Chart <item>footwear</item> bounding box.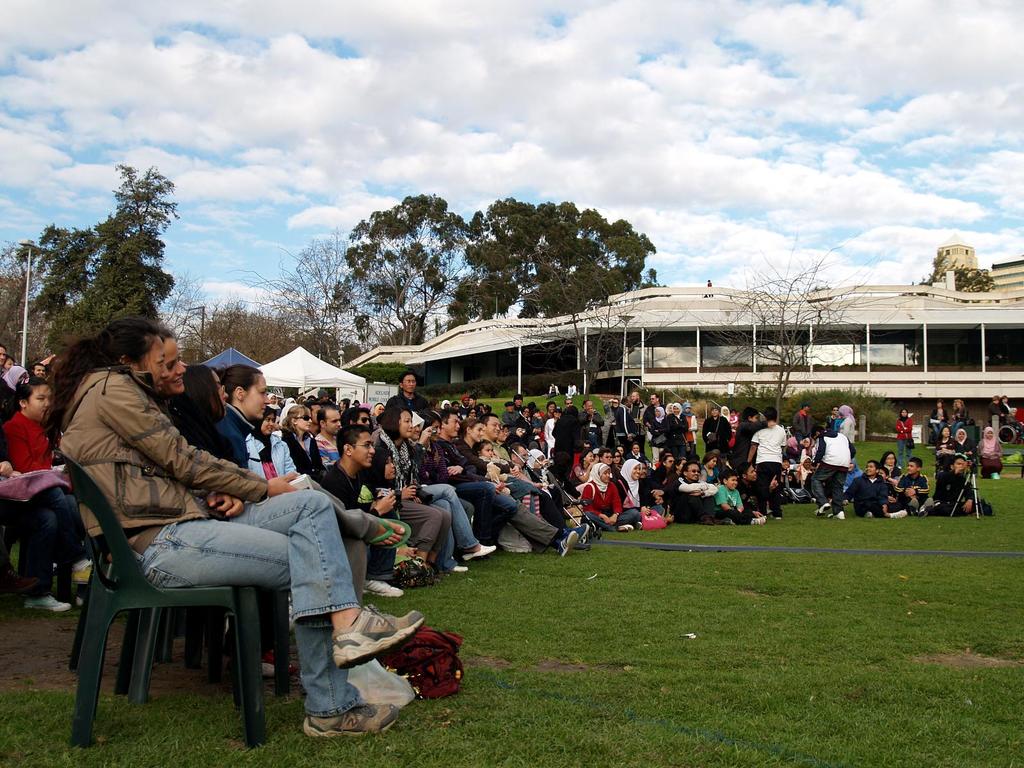
Charted: box=[441, 554, 466, 572].
